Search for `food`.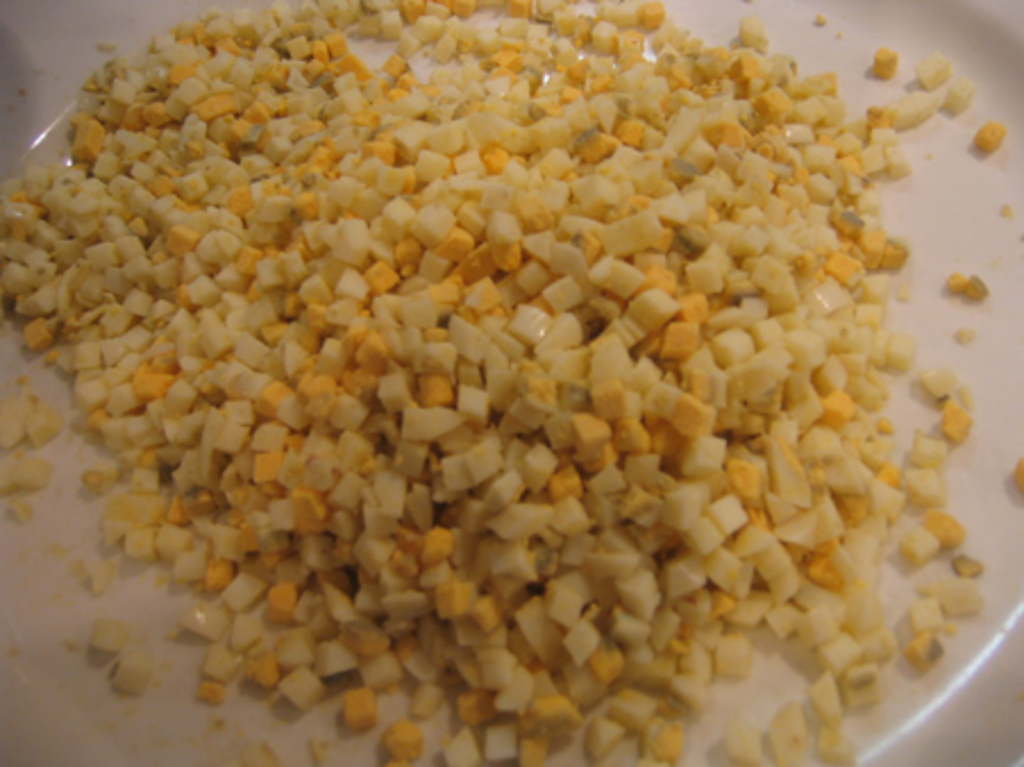
Found at [0,2,1022,765].
